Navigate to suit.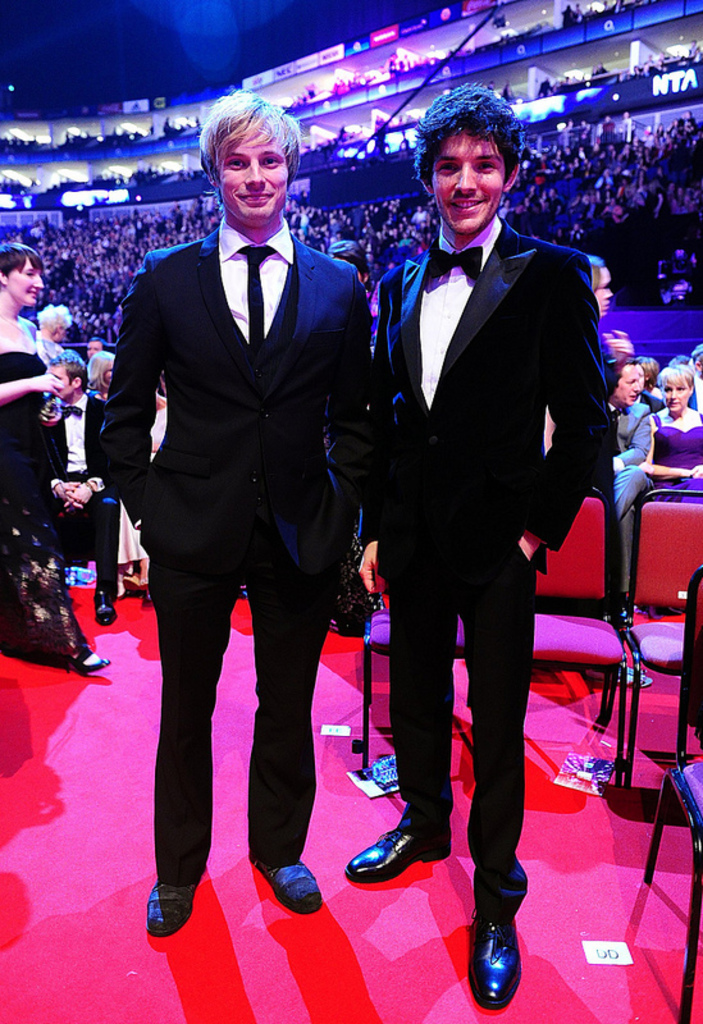
Navigation target: x1=378 y1=214 x2=611 y2=924.
